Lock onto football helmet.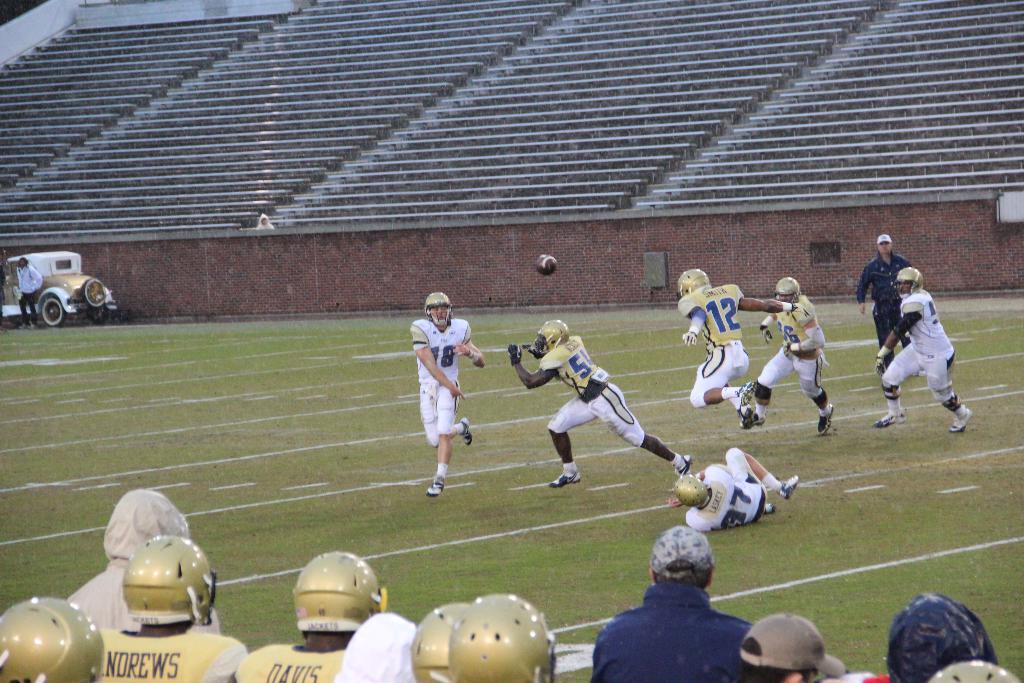
Locked: <bbox>677, 267, 713, 302</bbox>.
